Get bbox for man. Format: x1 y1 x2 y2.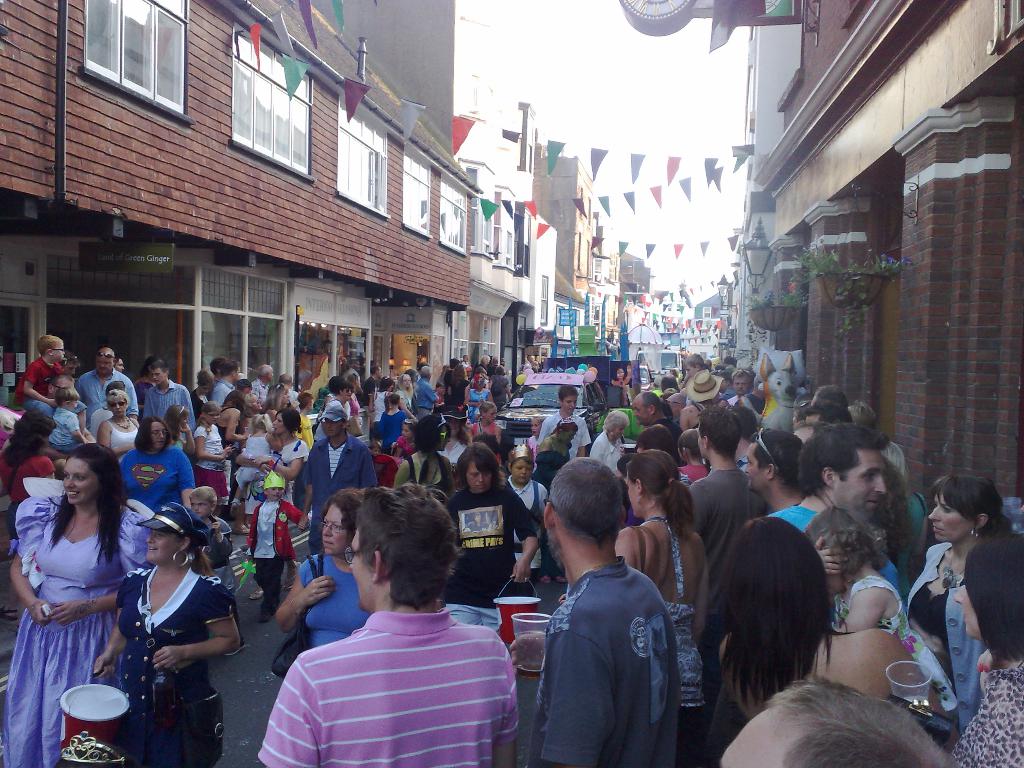
769 421 908 609.
